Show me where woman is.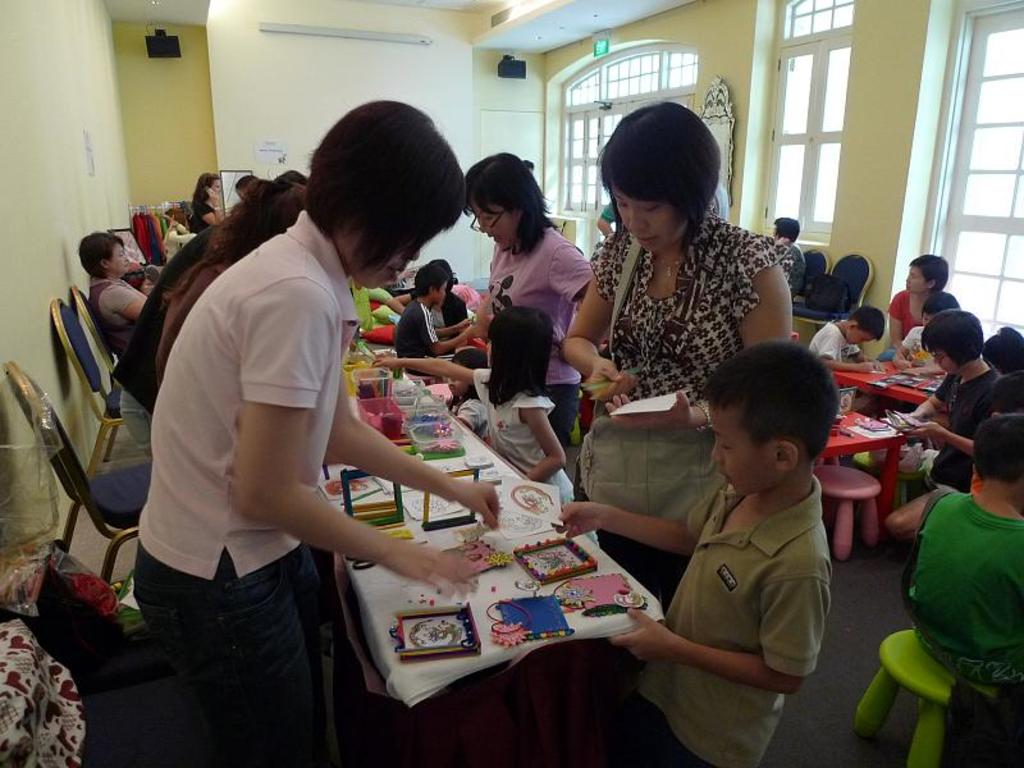
woman is at box=[187, 170, 225, 236].
